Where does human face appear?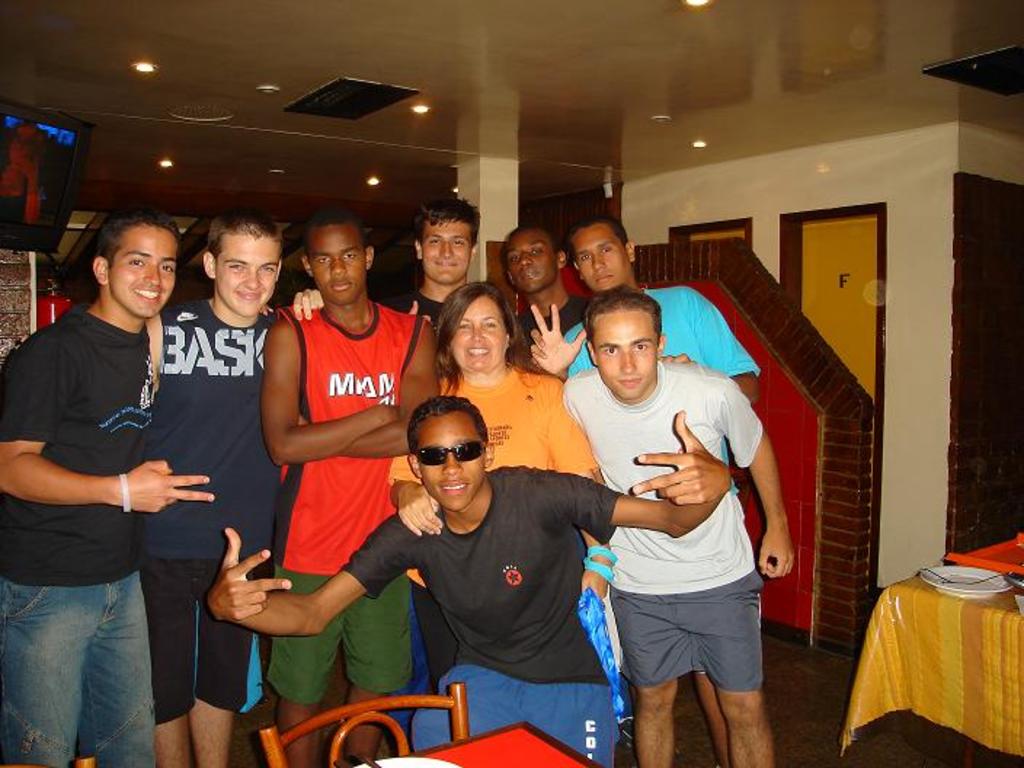
Appears at <box>419,218,467,284</box>.
